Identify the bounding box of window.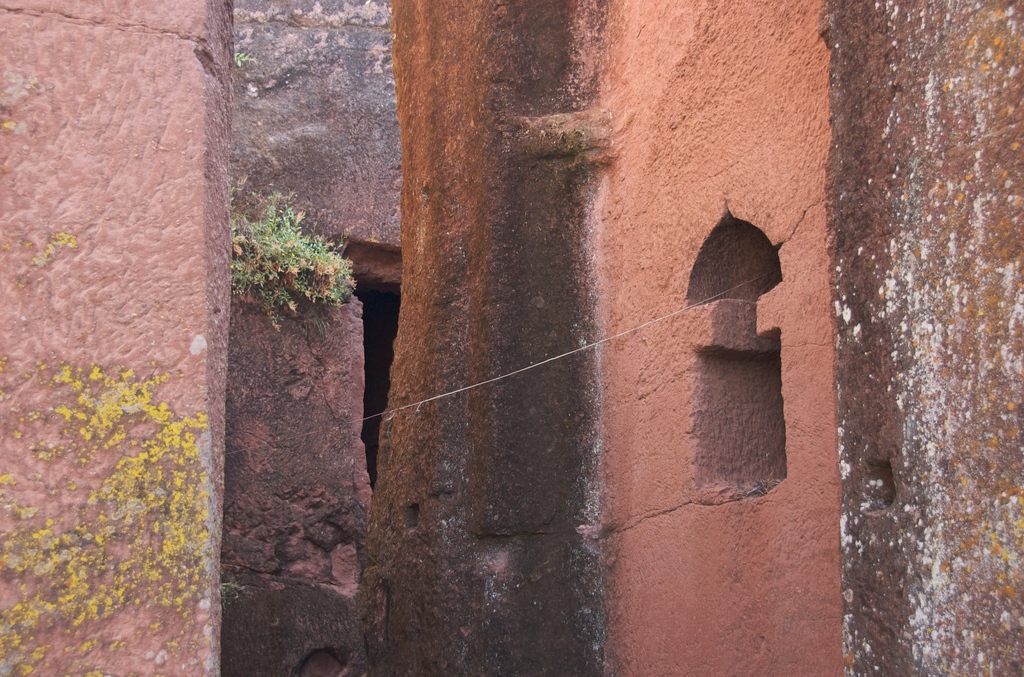
left=689, top=215, right=788, bottom=498.
